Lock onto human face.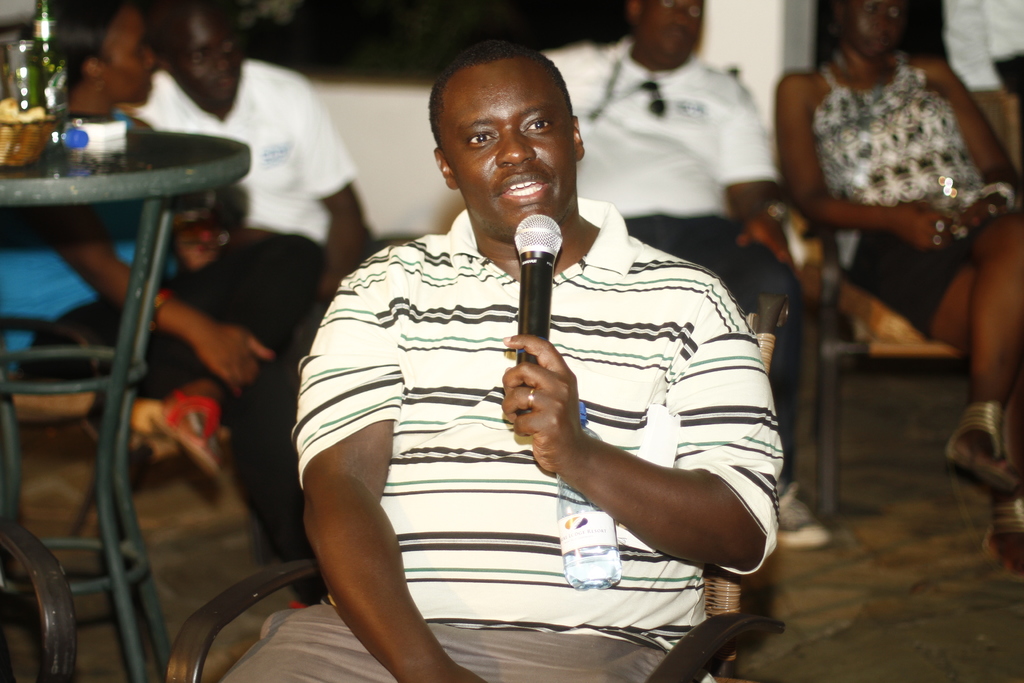
Locked: 101 6 156 106.
